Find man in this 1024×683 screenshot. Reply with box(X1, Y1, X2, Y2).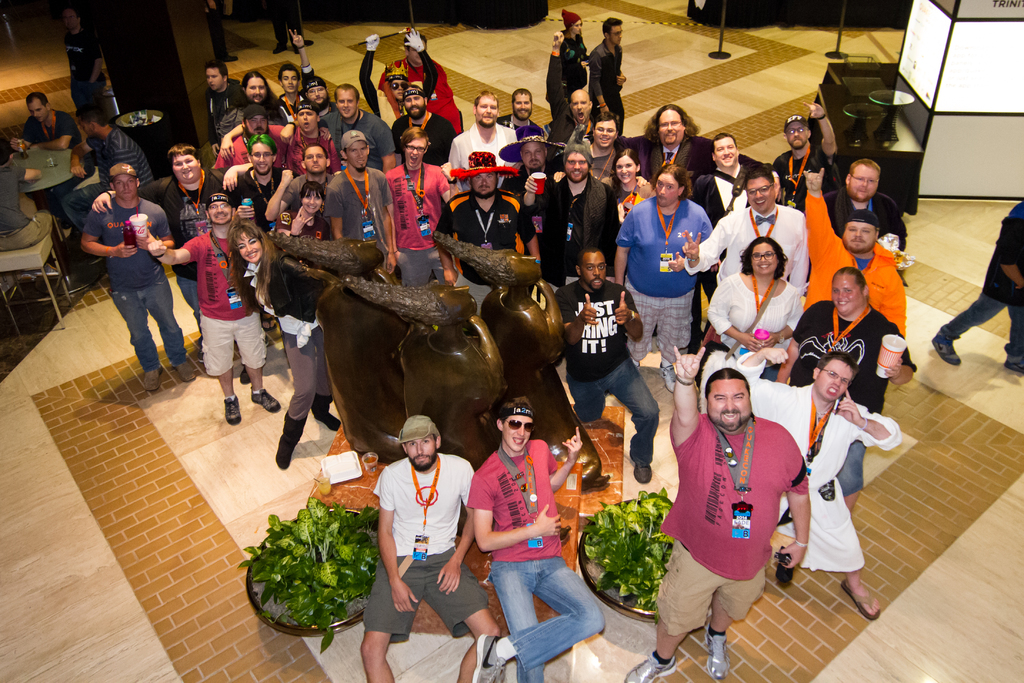
box(90, 145, 251, 336).
